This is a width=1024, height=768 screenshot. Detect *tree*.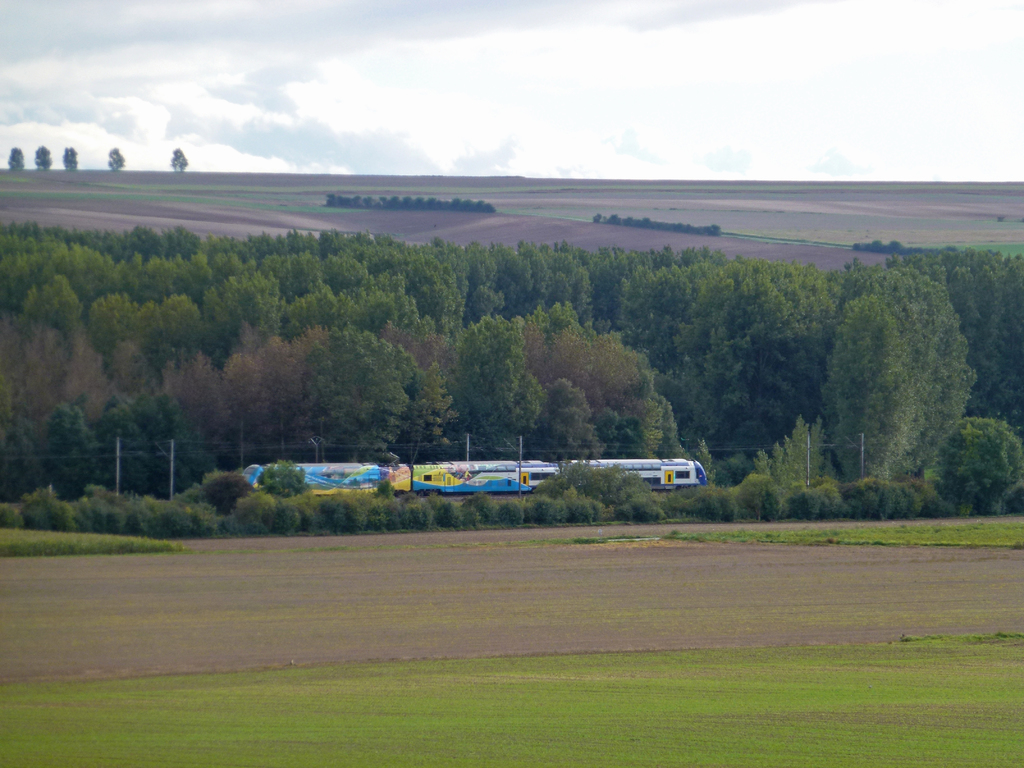
detection(768, 466, 797, 520).
